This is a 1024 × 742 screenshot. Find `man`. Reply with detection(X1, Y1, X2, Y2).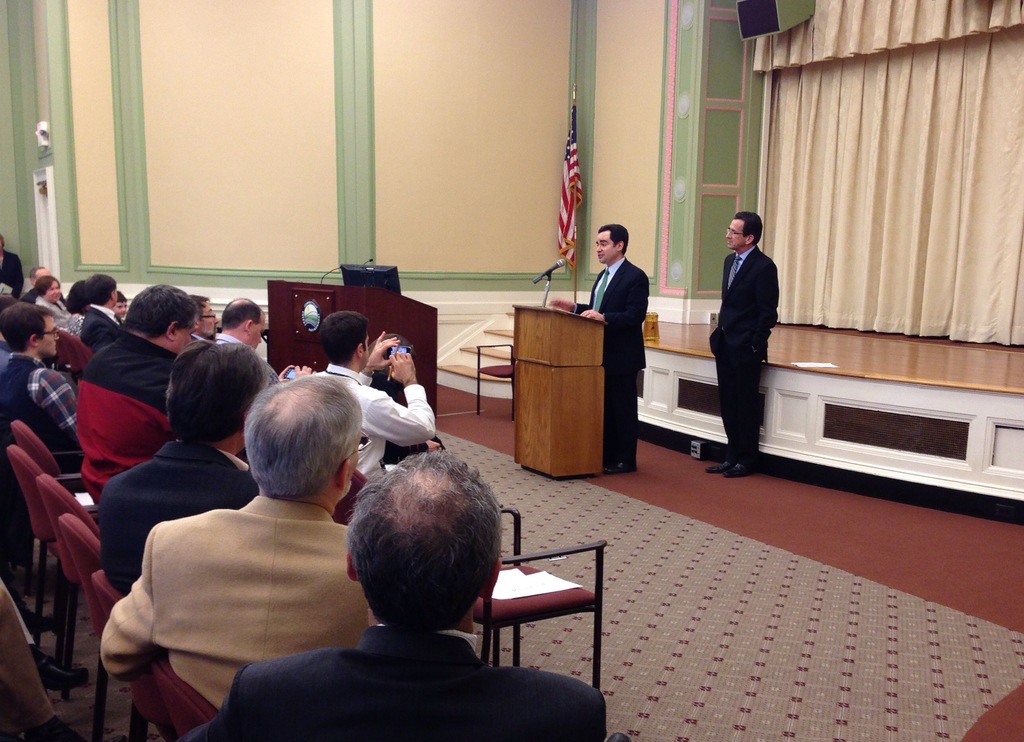
detection(710, 210, 780, 481).
